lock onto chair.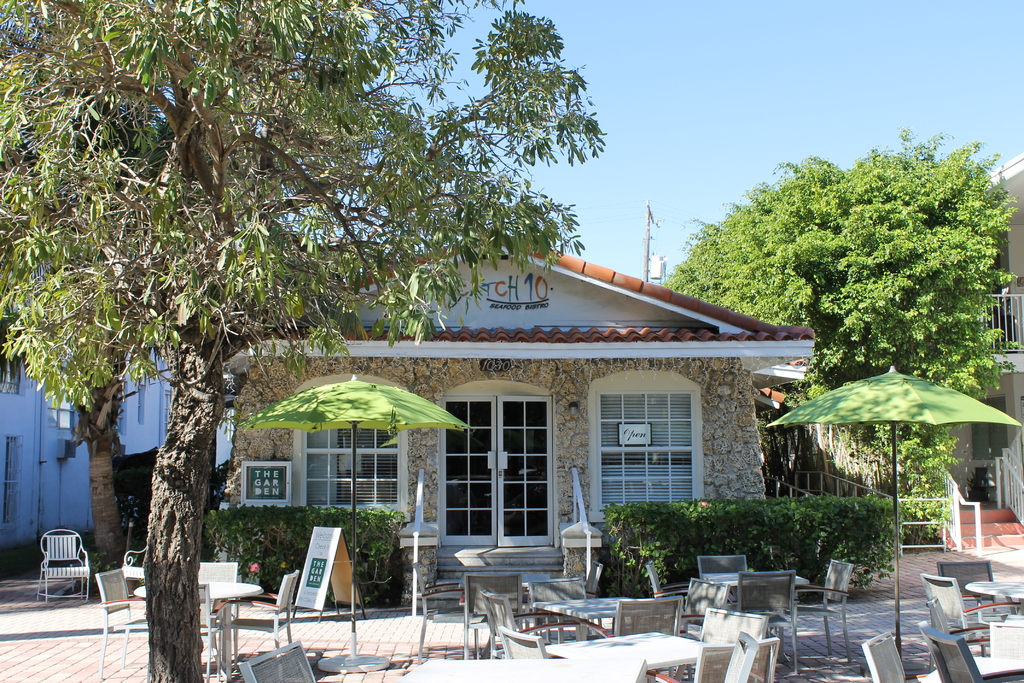
Locked: <bbox>694, 554, 746, 577</bbox>.
